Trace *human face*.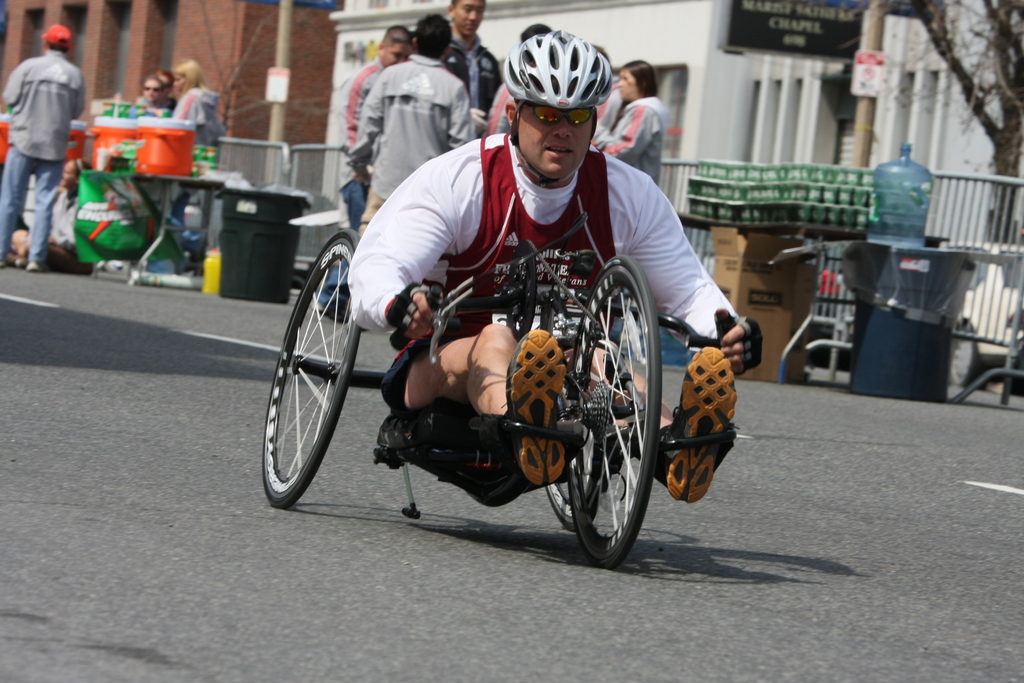
Traced to detection(615, 70, 636, 99).
